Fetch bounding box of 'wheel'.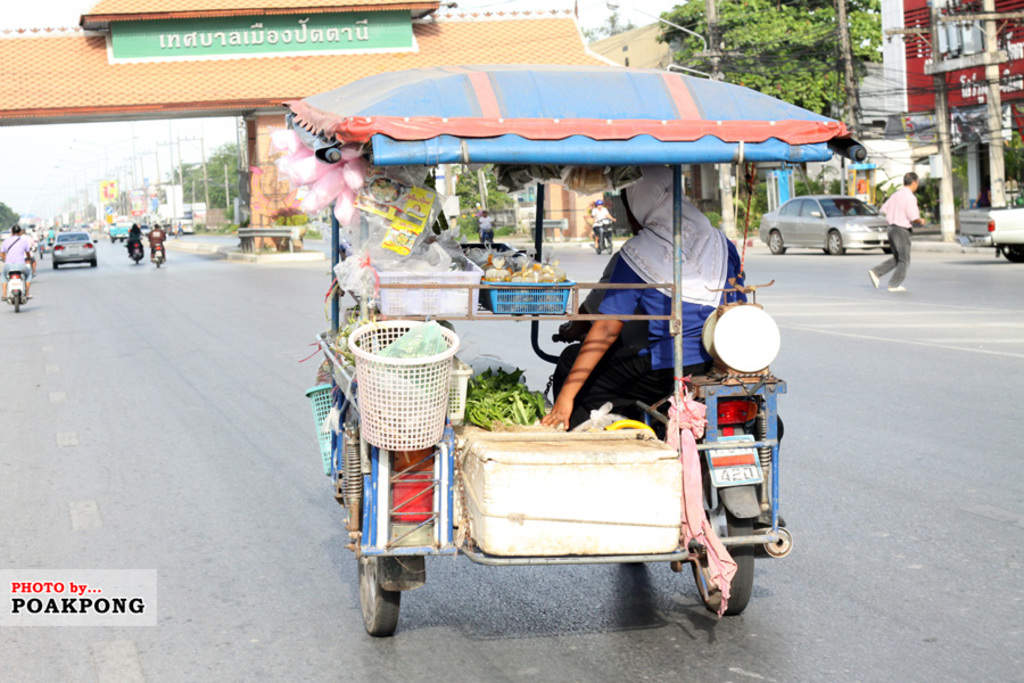
Bbox: box(13, 297, 19, 312).
